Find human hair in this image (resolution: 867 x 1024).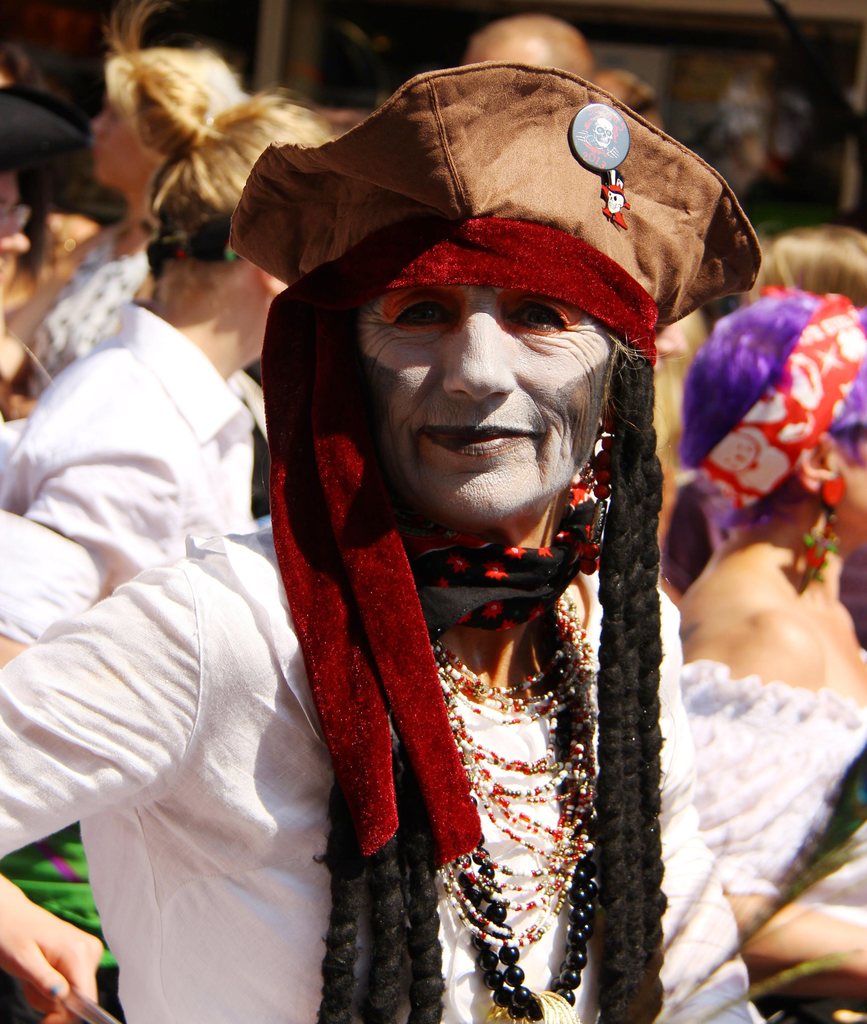
[609, 328, 663, 1023].
